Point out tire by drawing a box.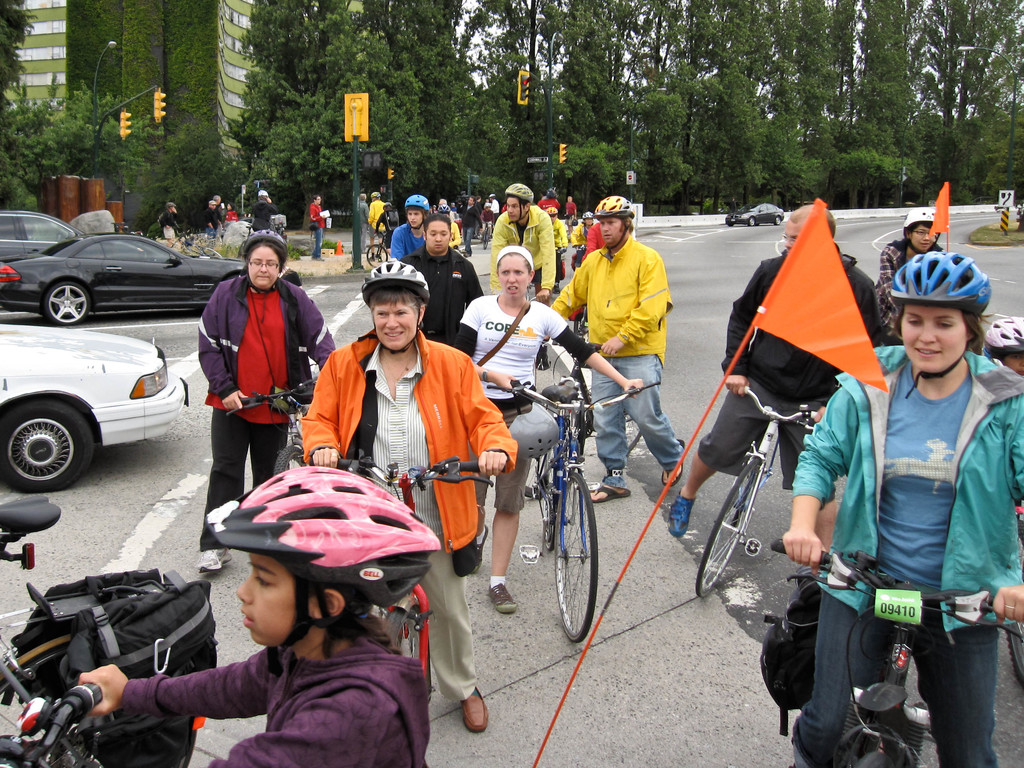
select_region(520, 416, 564, 498).
